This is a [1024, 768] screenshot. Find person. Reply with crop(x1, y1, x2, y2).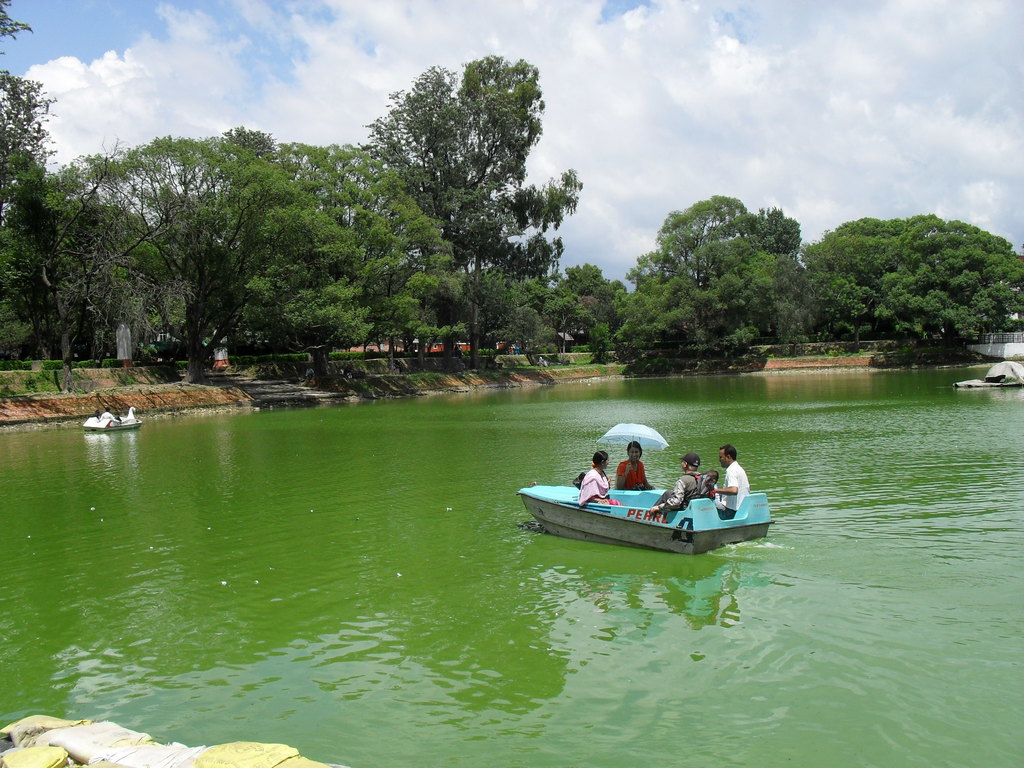
crop(715, 443, 749, 511).
